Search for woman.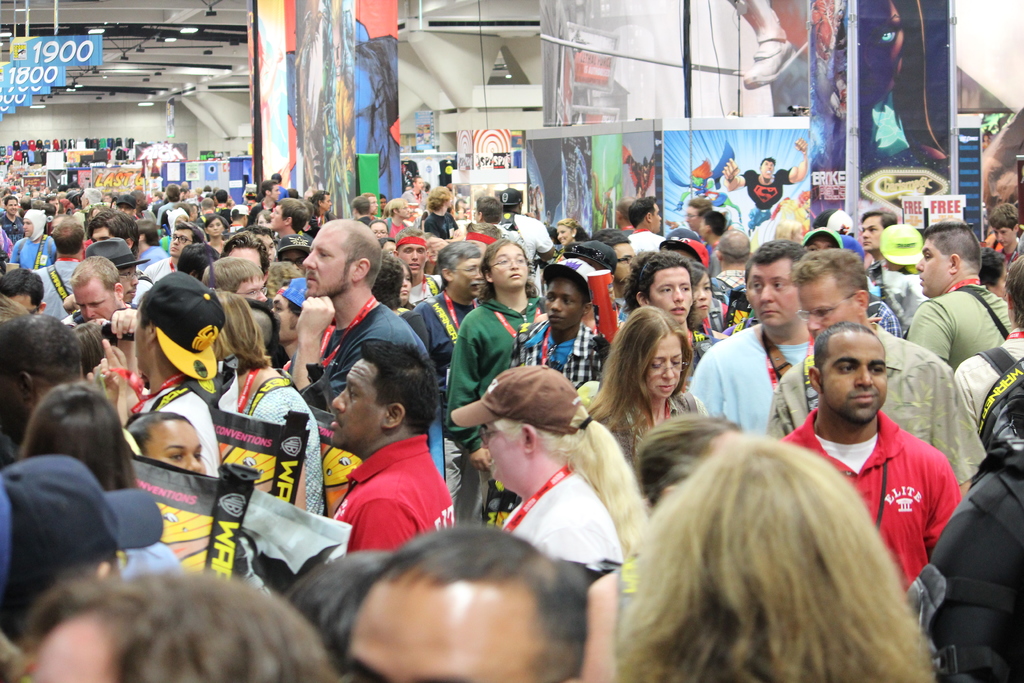
Found at bbox=(446, 239, 547, 528).
